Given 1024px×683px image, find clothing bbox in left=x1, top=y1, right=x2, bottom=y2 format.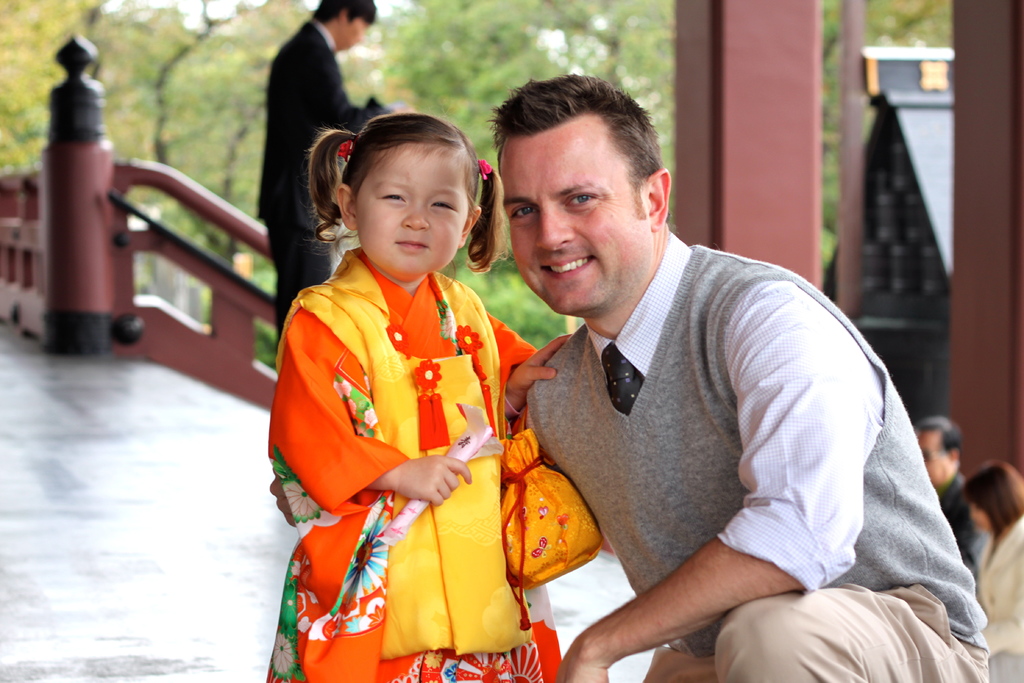
left=273, top=242, right=529, bottom=660.
